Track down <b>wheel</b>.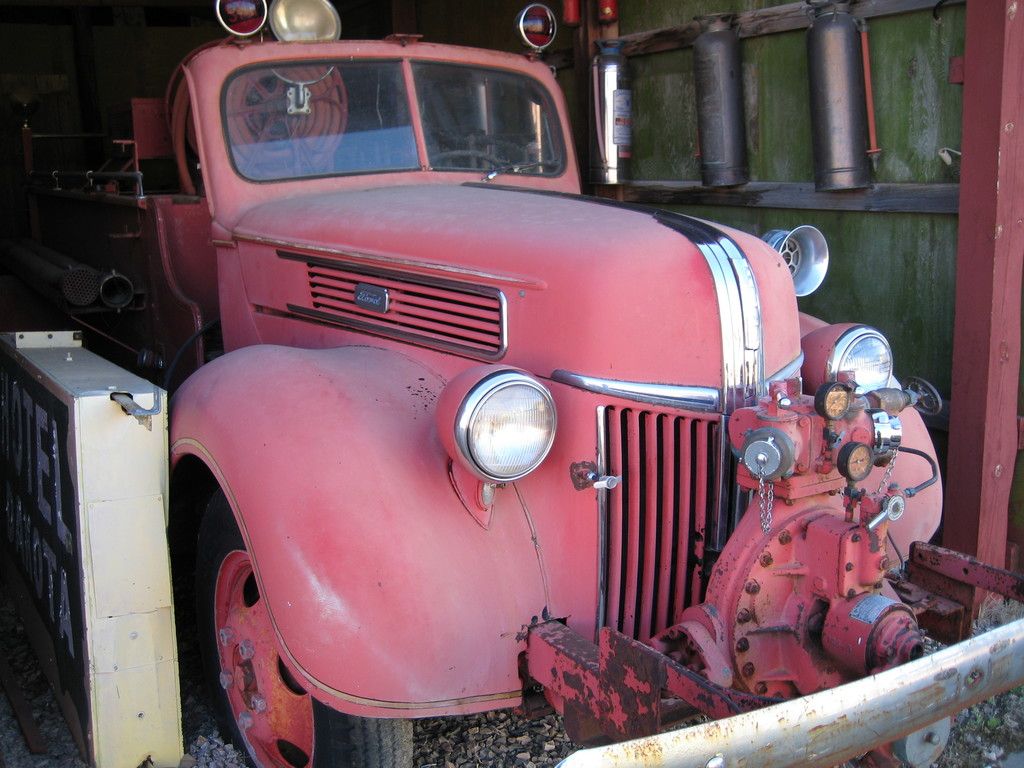
Tracked to 196, 506, 296, 755.
